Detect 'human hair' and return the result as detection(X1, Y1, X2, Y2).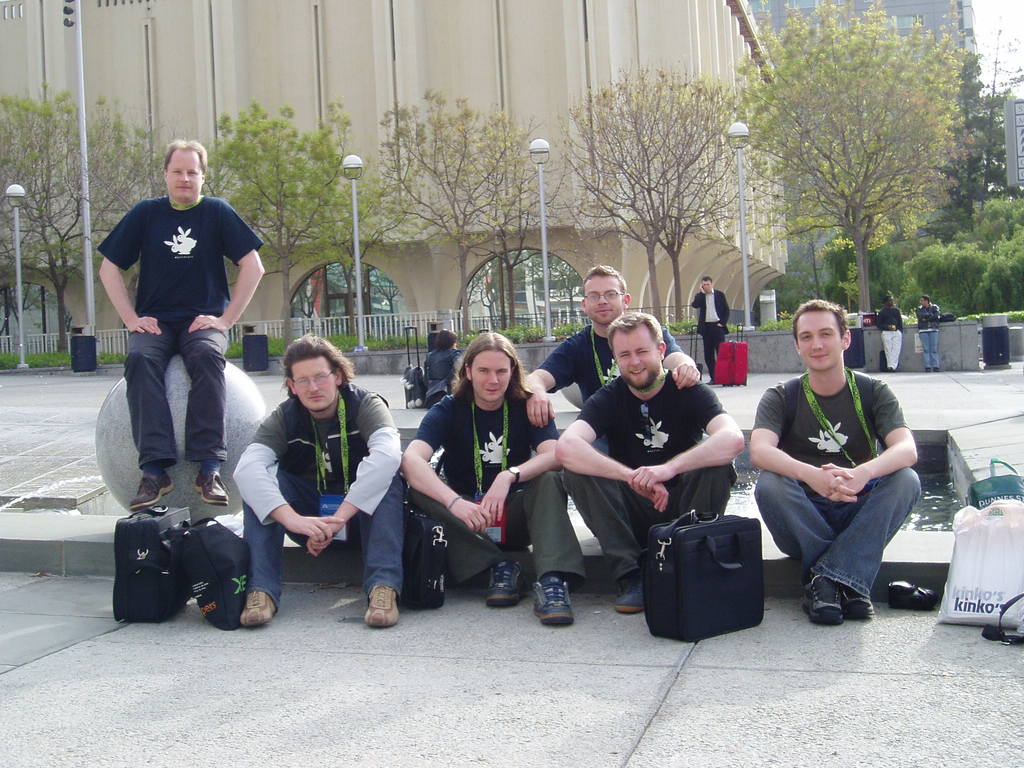
detection(922, 294, 930, 305).
